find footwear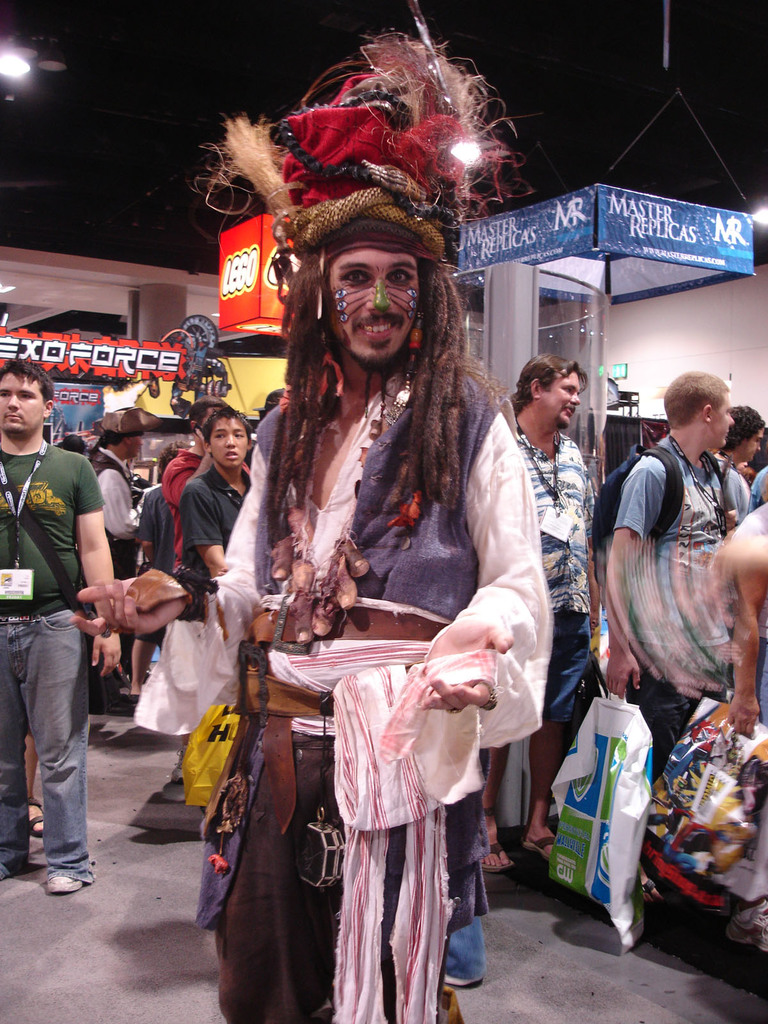
x1=475 y1=819 x2=510 y2=874
